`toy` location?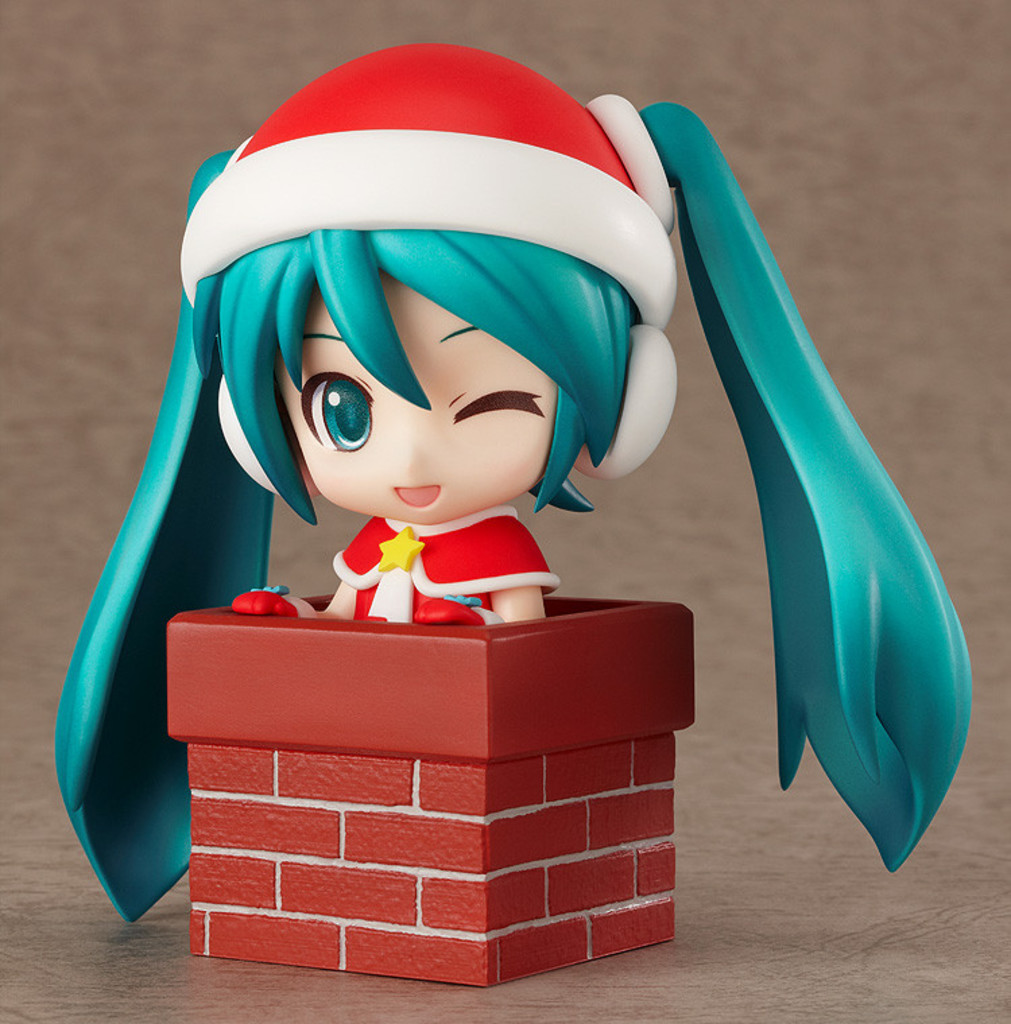
pyautogui.locateOnScreen(47, 46, 913, 959)
